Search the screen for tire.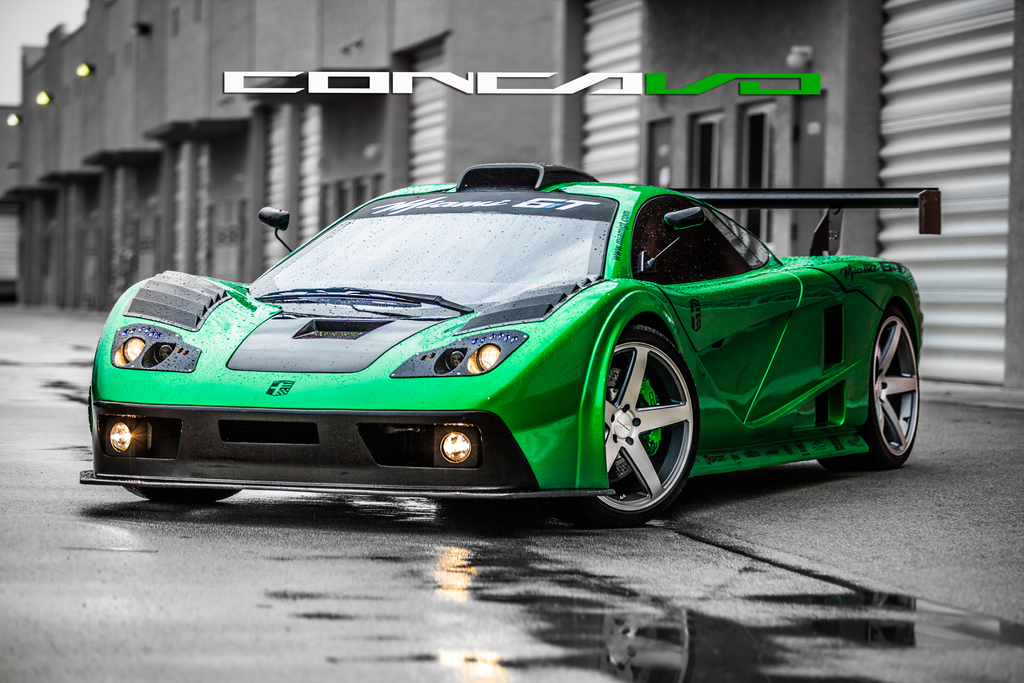
Found at (left=818, top=305, right=920, bottom=468).
